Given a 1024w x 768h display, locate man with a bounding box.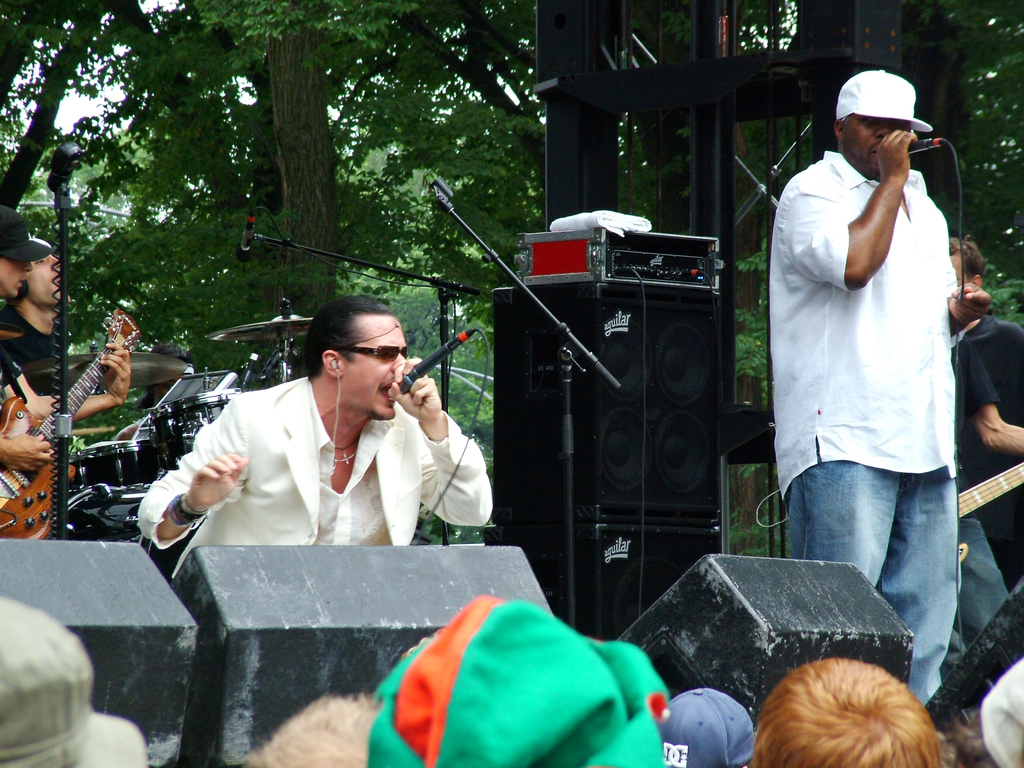
Located: 747:656:943:767.
